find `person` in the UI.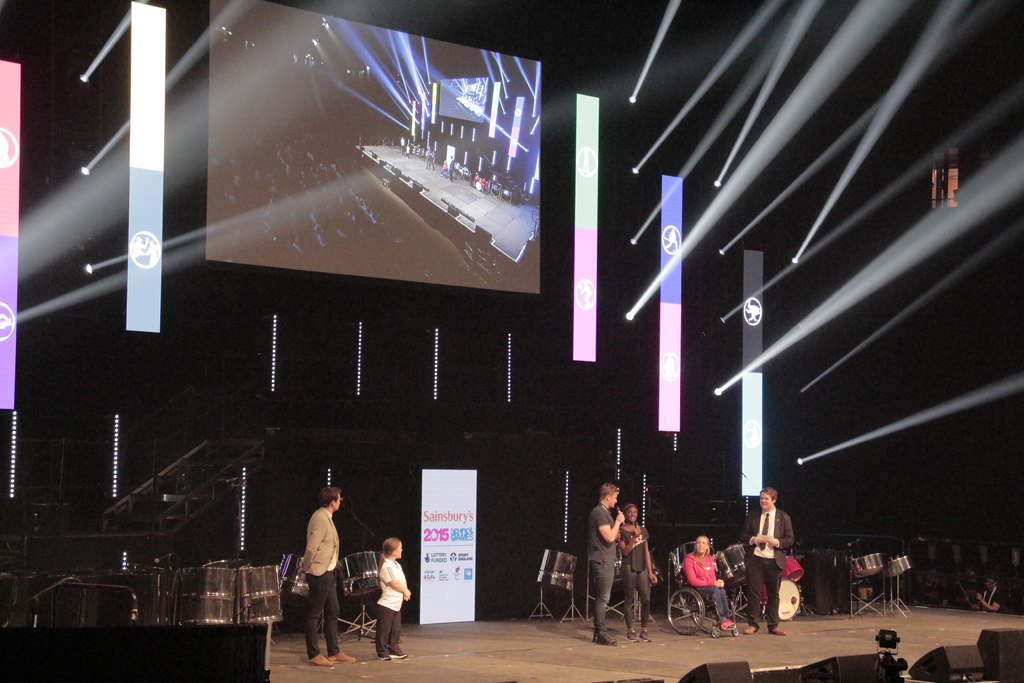
UI element at 378,538,413,658.
